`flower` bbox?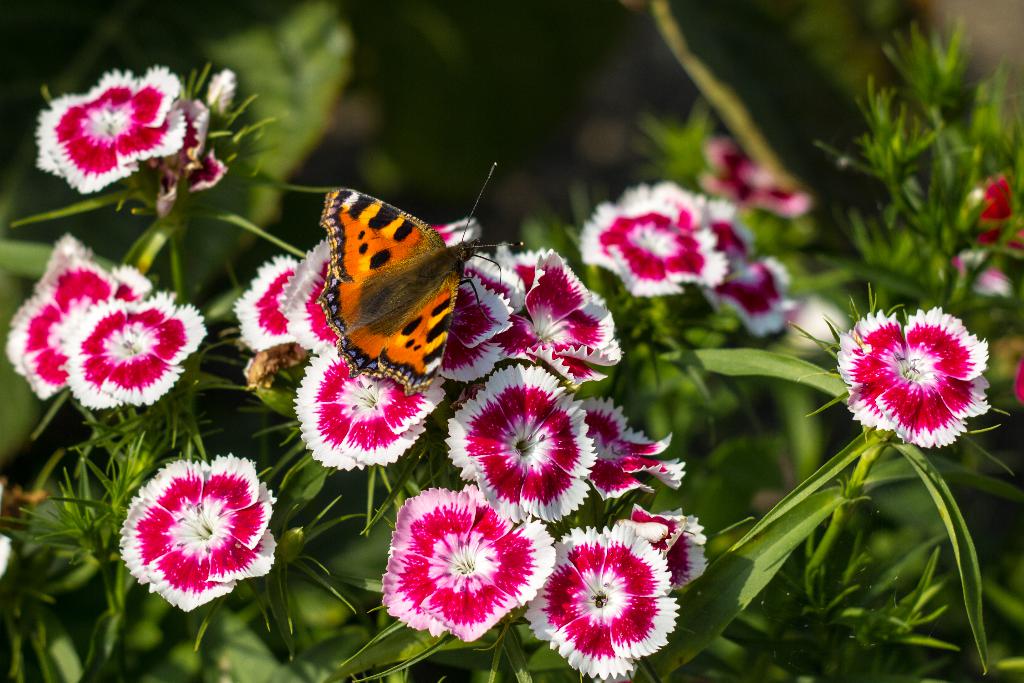
bbox=(3, 234, 155, 404)
